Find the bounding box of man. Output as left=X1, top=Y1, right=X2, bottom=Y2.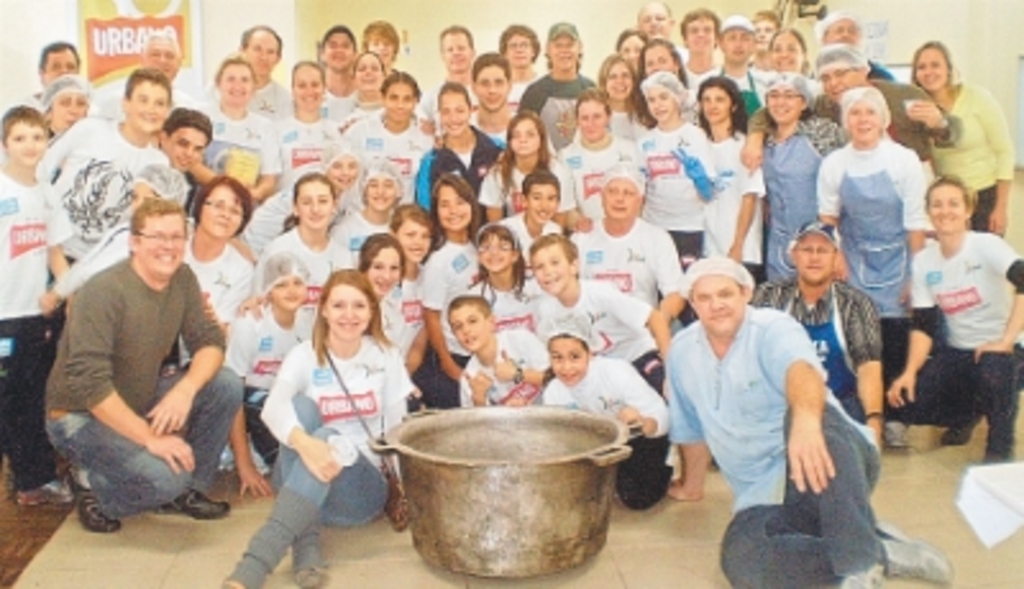
left=517, top=10, right=607, bottom=151.
